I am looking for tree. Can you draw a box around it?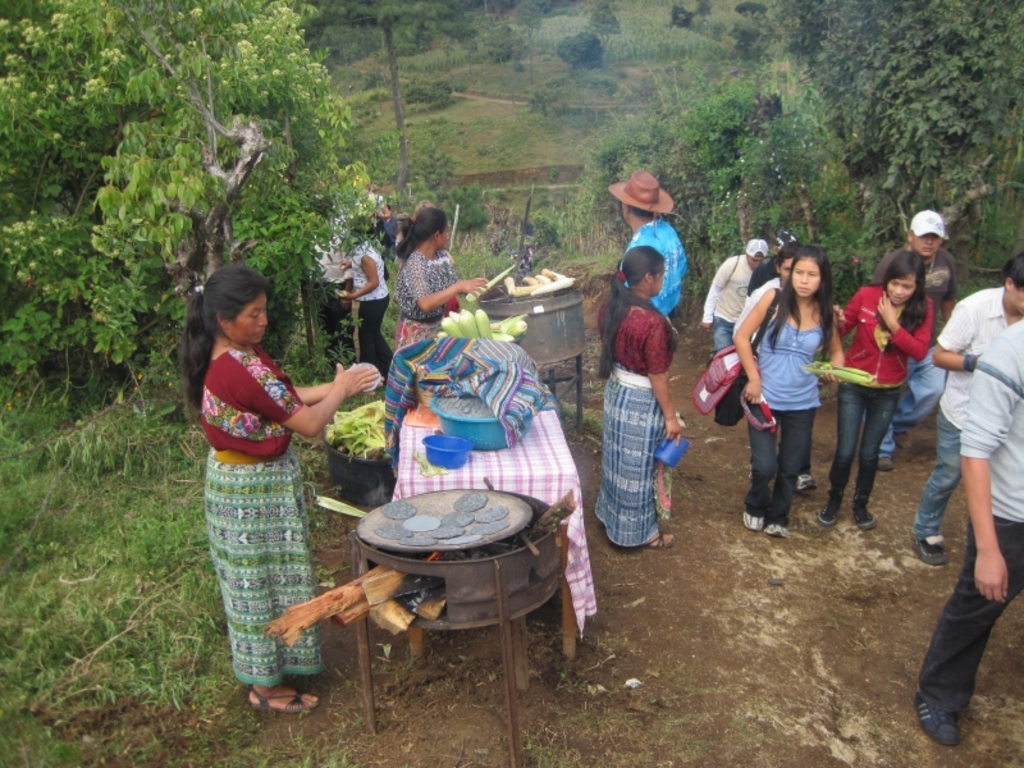
Sure, the bounding box is (801, 0, 1023, 284).
